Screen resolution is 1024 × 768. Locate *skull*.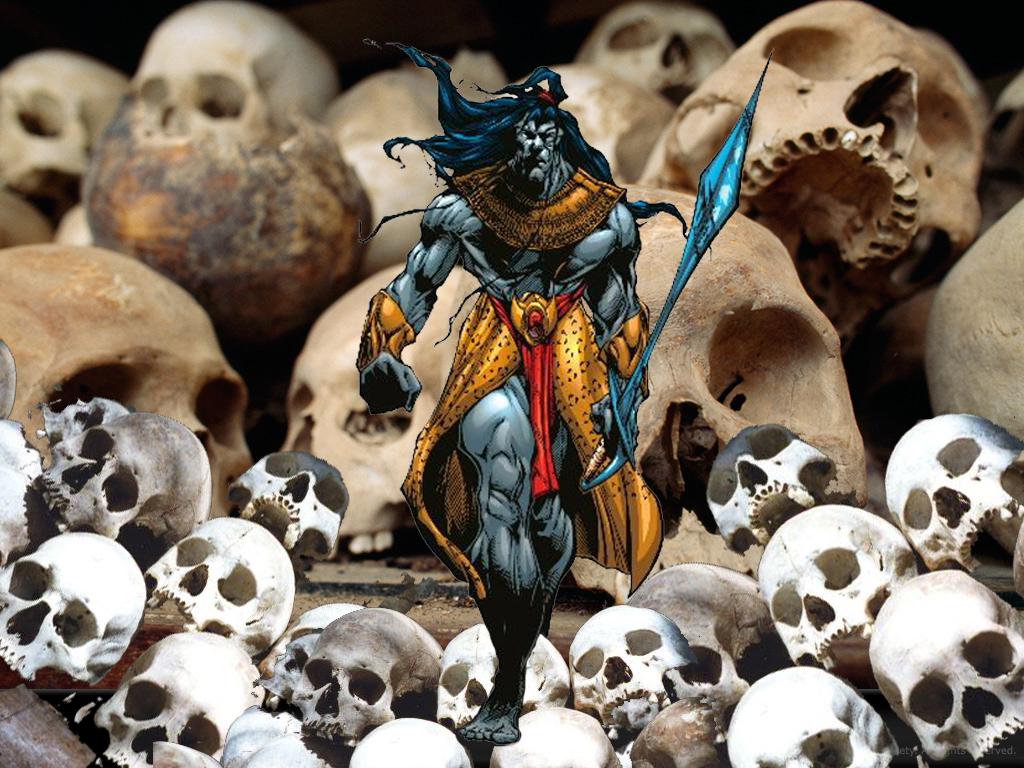
bbox=(978, 69, 1023, 228).
